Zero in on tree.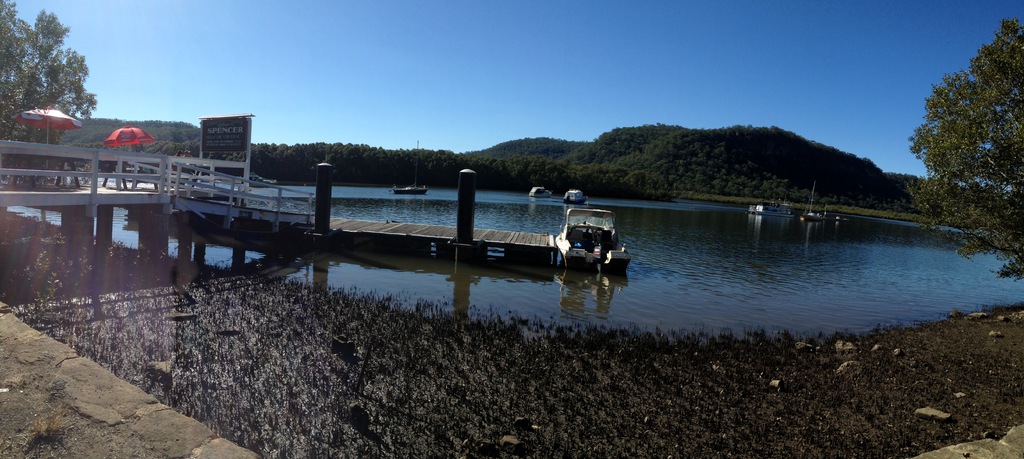
Zeroed in: <bbox>0, 0, 97, 135</bbox>.
